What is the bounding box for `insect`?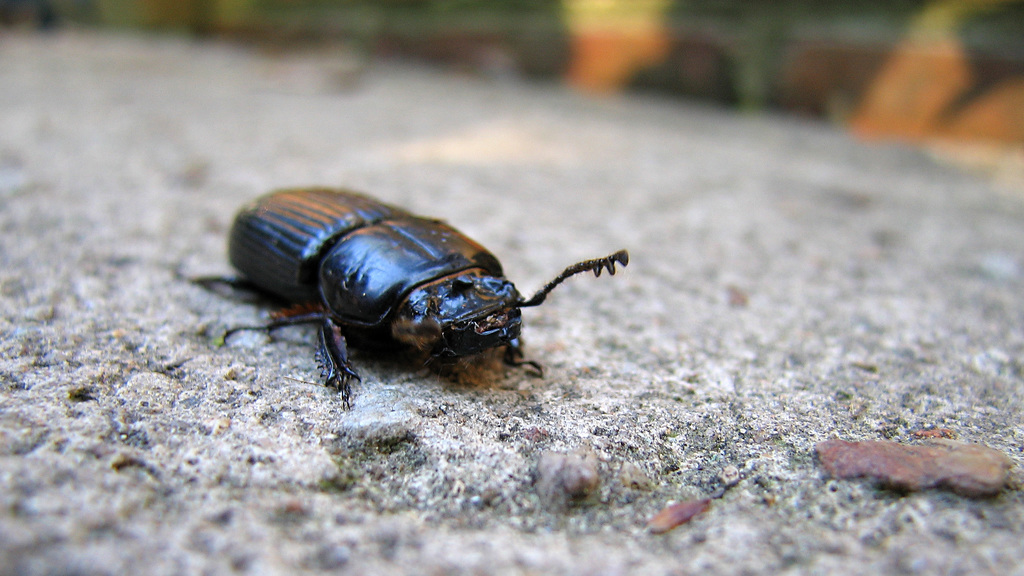
locate(178, 184, 631, 413).
